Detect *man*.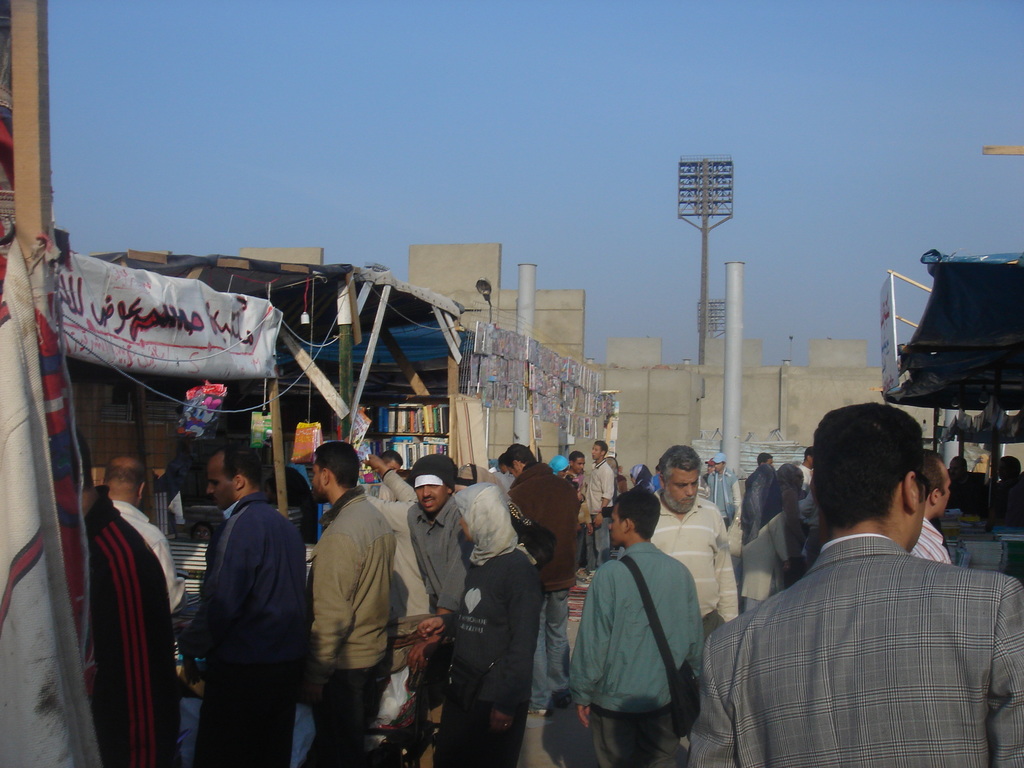
Detected at [x1=705, y1=406, x2=1002, y2=762].
